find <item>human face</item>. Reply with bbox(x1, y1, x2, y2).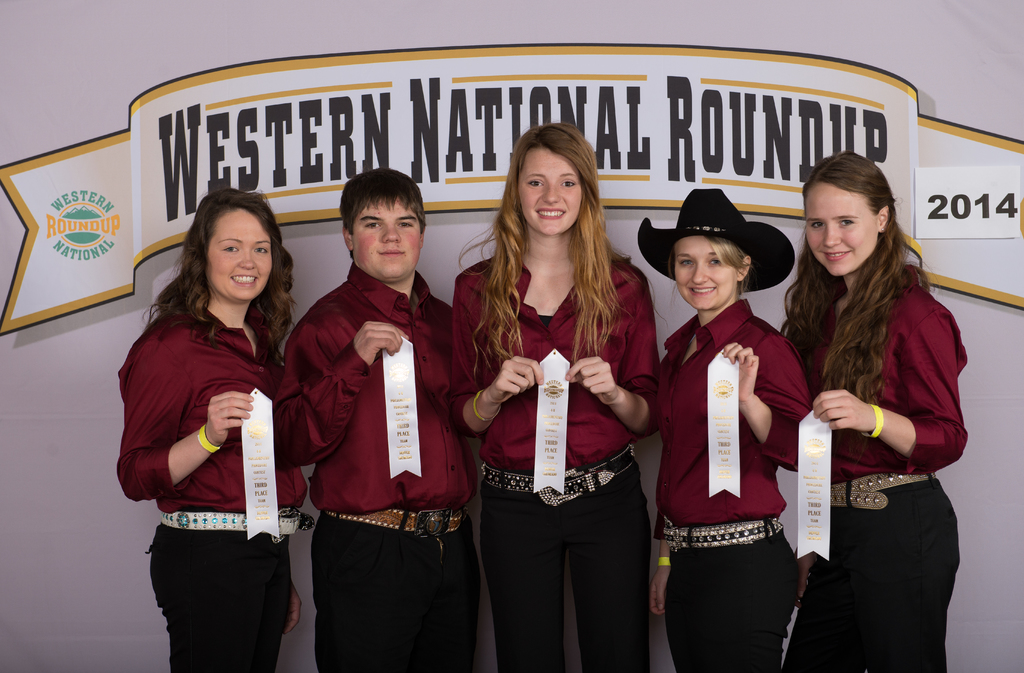
bbox(675, 238, 737, 311).
